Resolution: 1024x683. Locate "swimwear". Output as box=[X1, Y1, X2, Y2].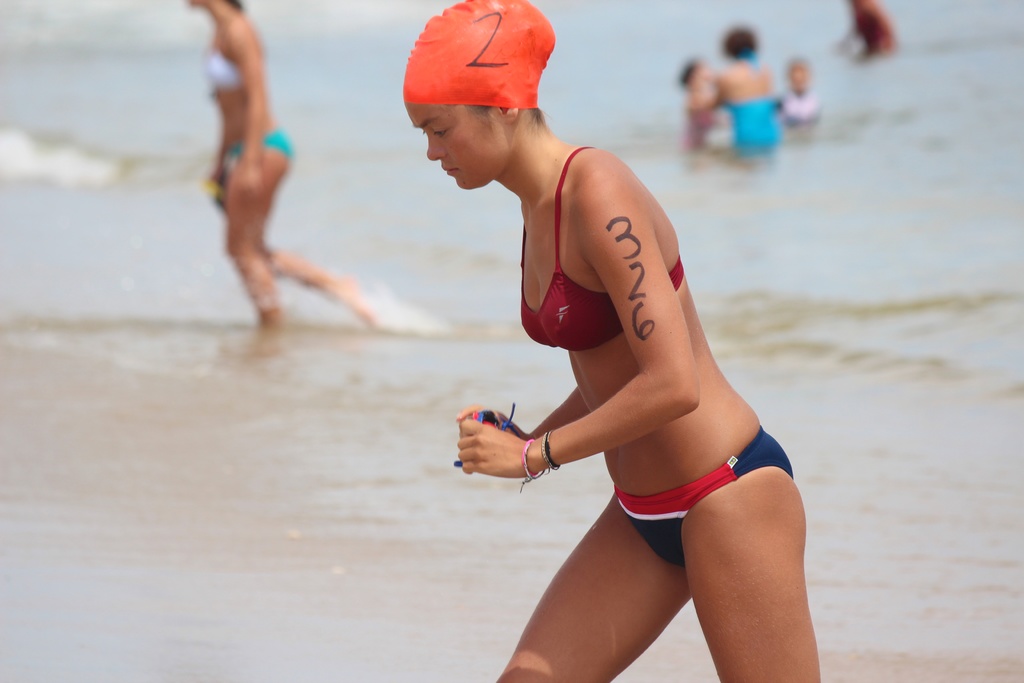
box=[204, 45, 246, 92].
